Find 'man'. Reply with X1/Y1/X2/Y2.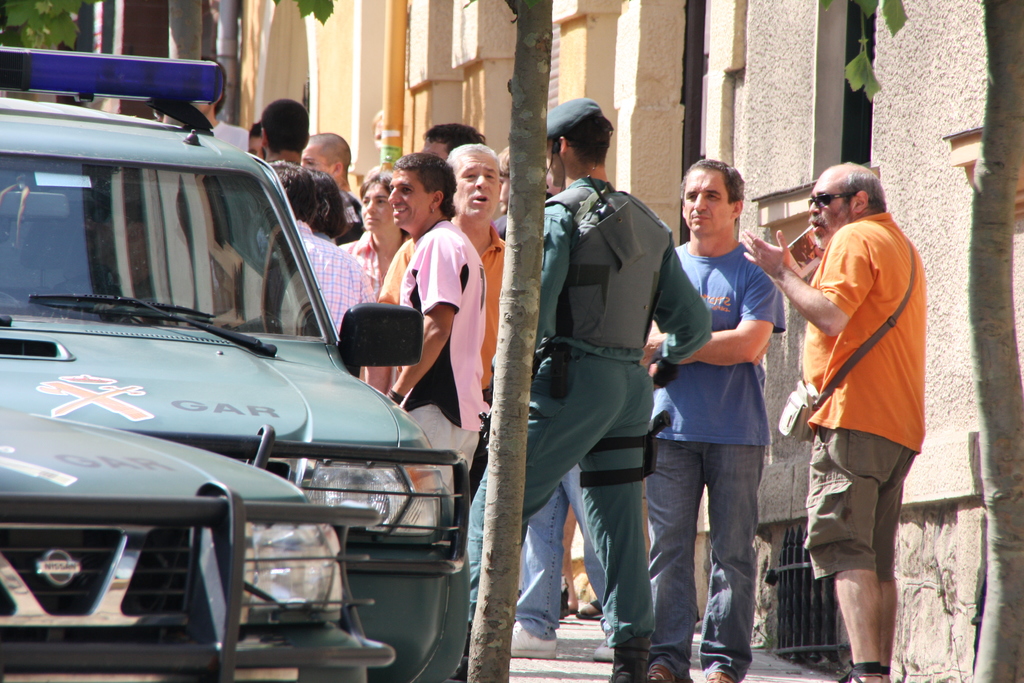
634/161/774/678.
